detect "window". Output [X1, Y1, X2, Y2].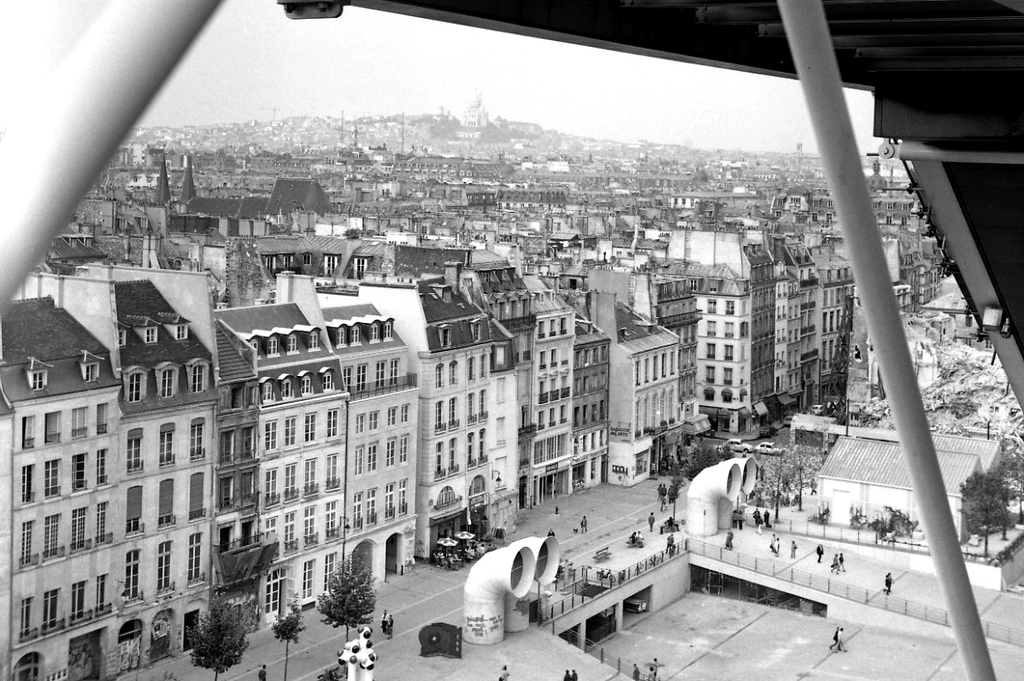
[158, 544, 173, 589].
